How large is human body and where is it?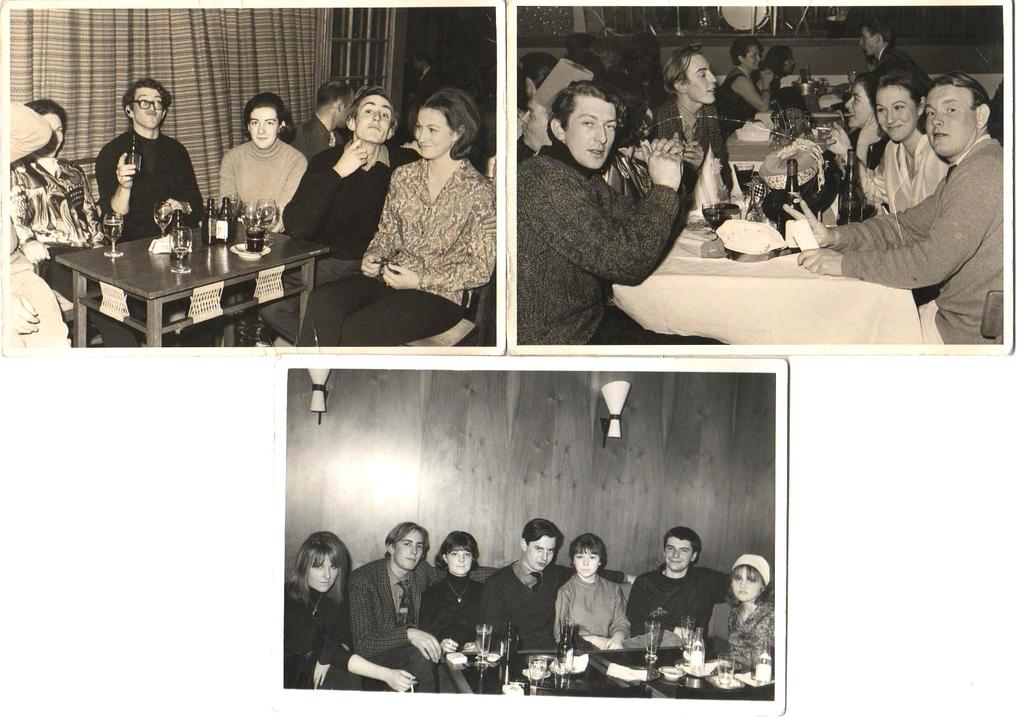
Bounding box: l=346, t=555, r=499, b=693.
